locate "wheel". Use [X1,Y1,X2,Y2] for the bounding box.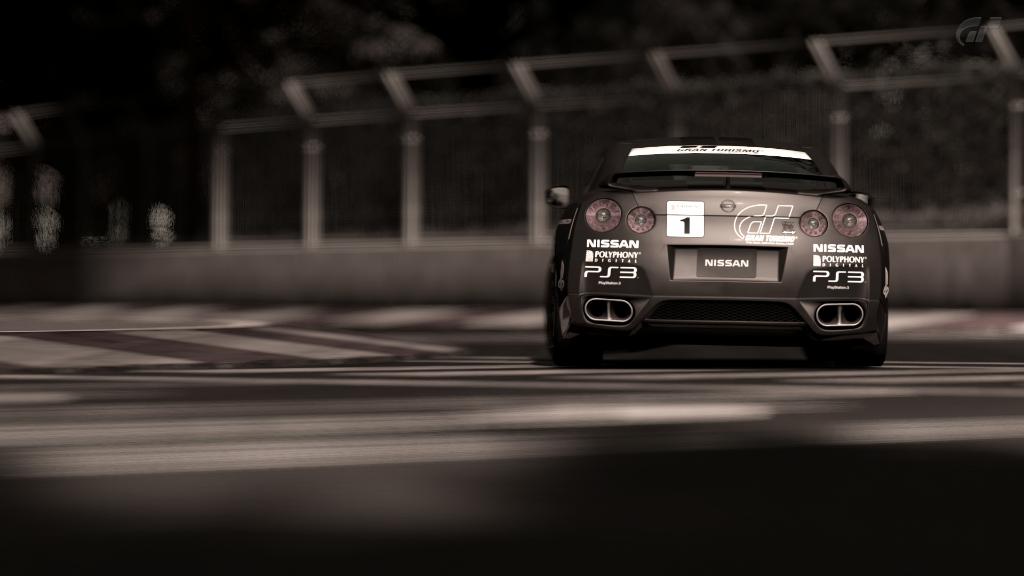
[552,252,604,367].
